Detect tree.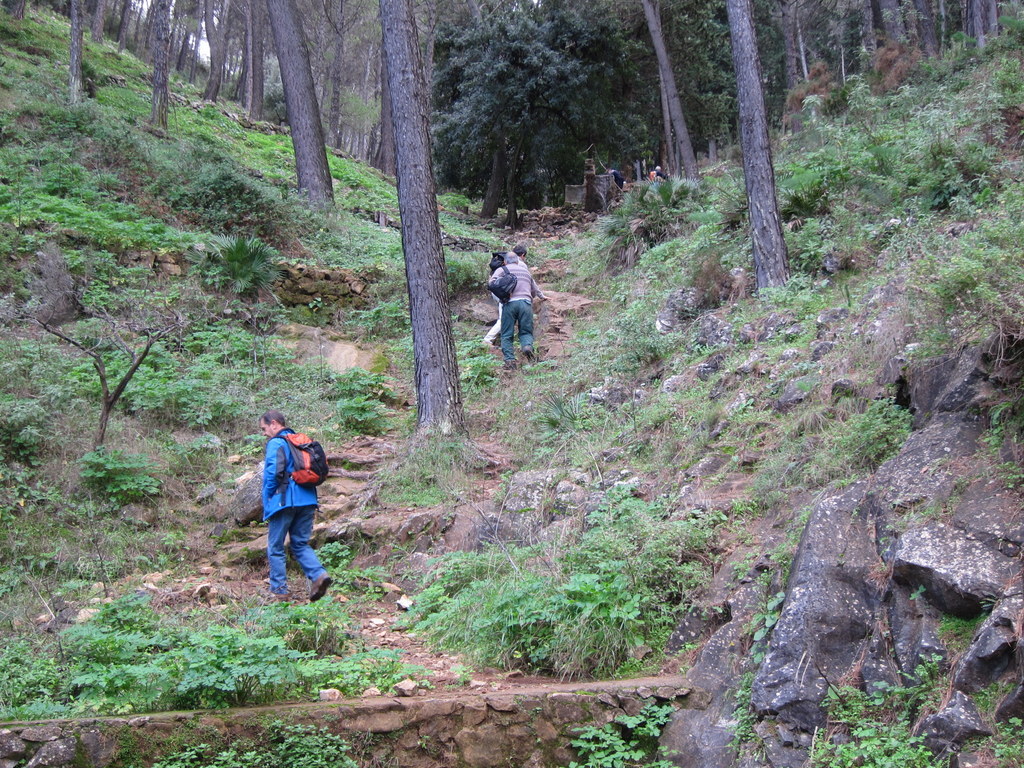
Detected at x1=90, y1=0, x2=102, y2=46.
